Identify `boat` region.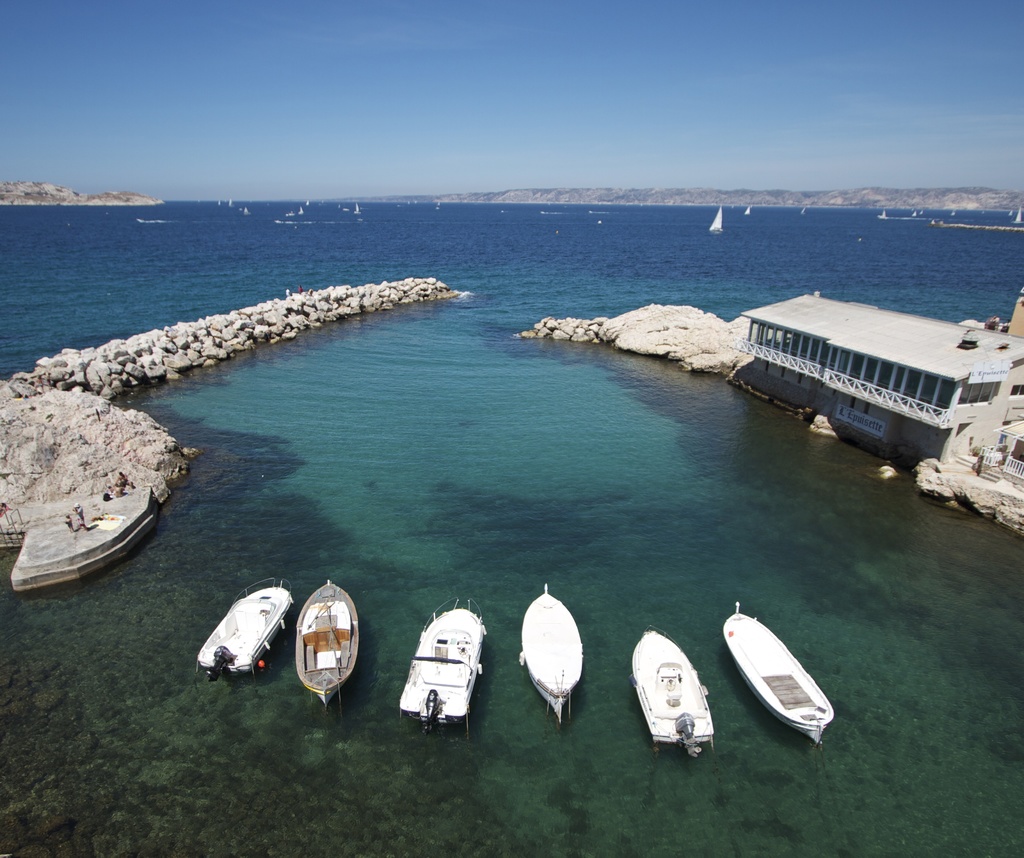
Region: [193,575,300,675].
